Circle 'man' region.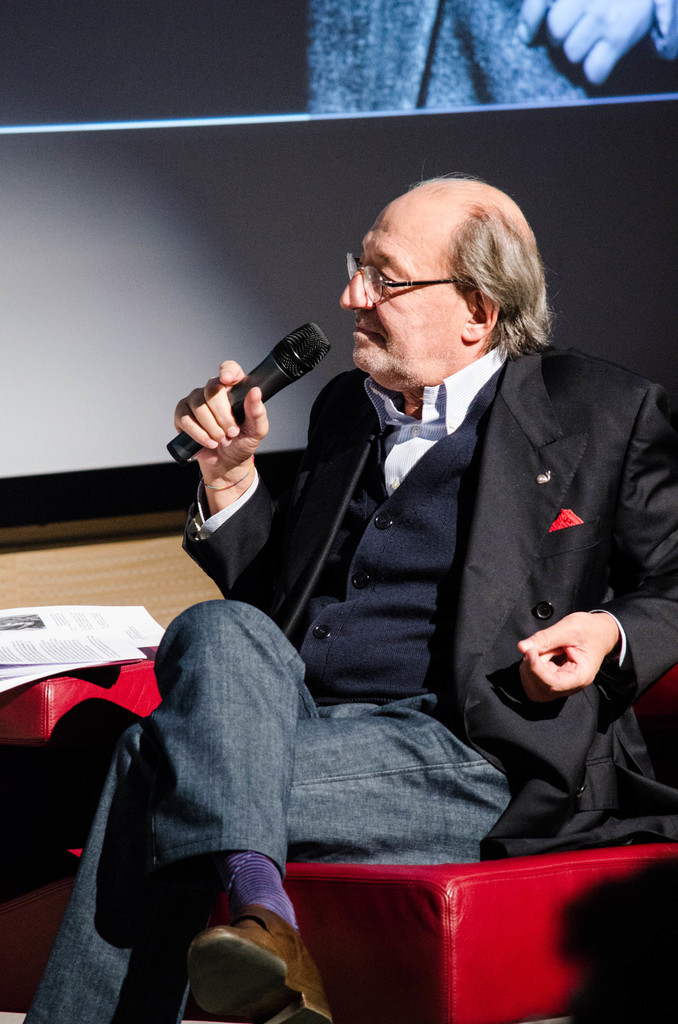
Region: pyautogui.locateOnScreen(103, 180, 636, 970).
